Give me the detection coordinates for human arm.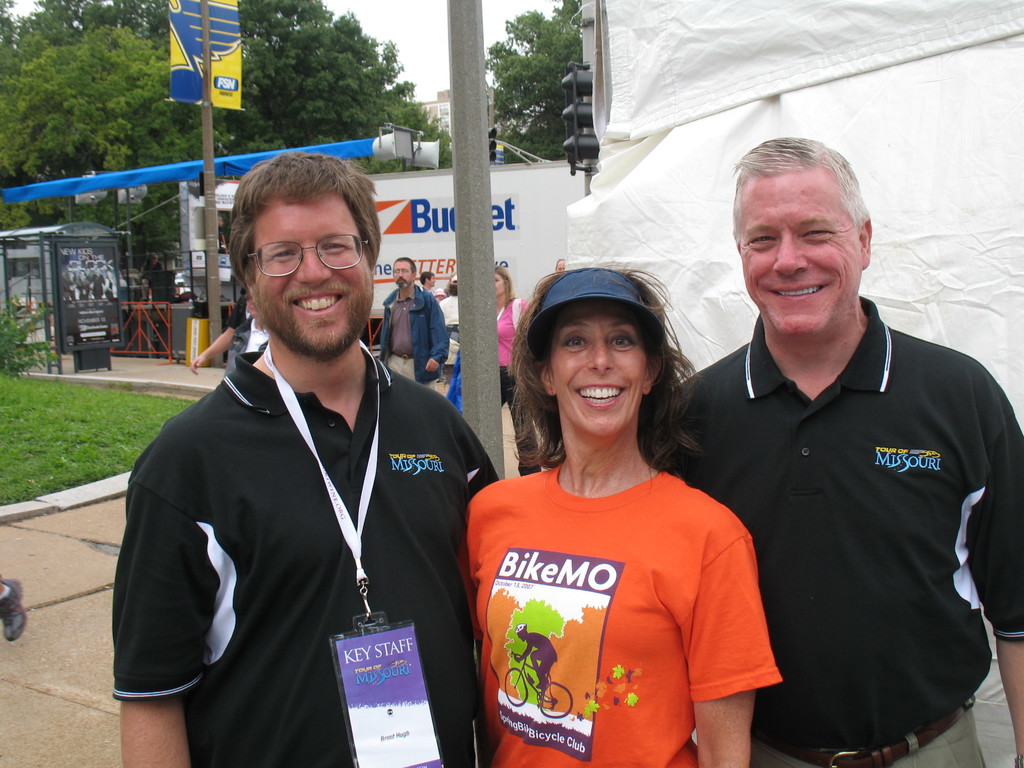
[x1=967, y1=372, x2=1023, y2=767].
